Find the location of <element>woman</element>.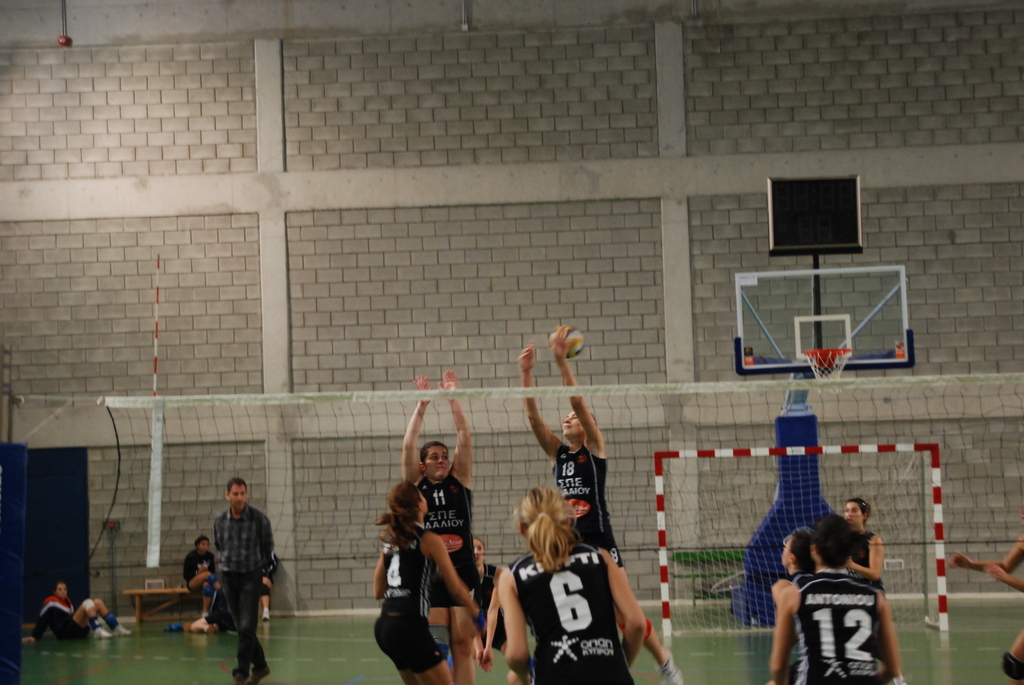
Location: [left=841, top=499, right=885, bottom=597].
